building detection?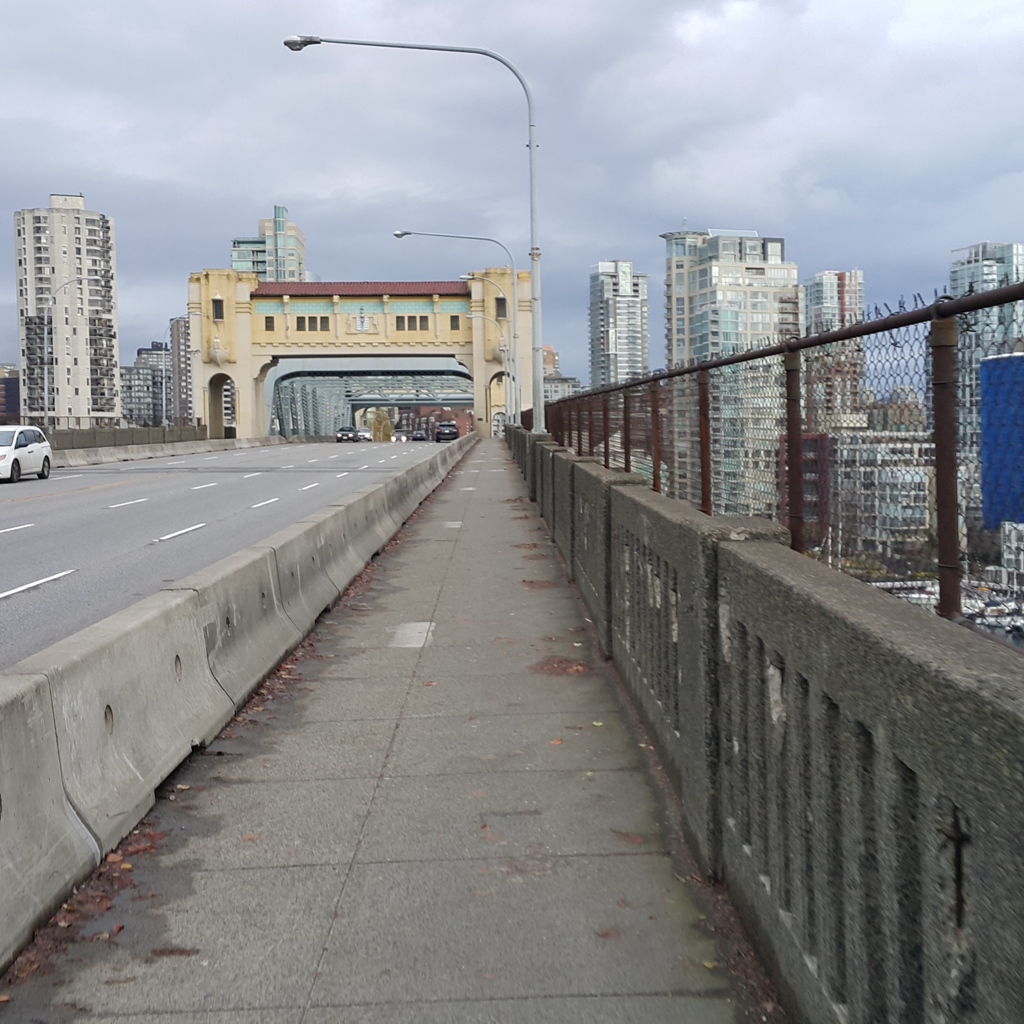
<region>915, 243, 1023, 561</region>
